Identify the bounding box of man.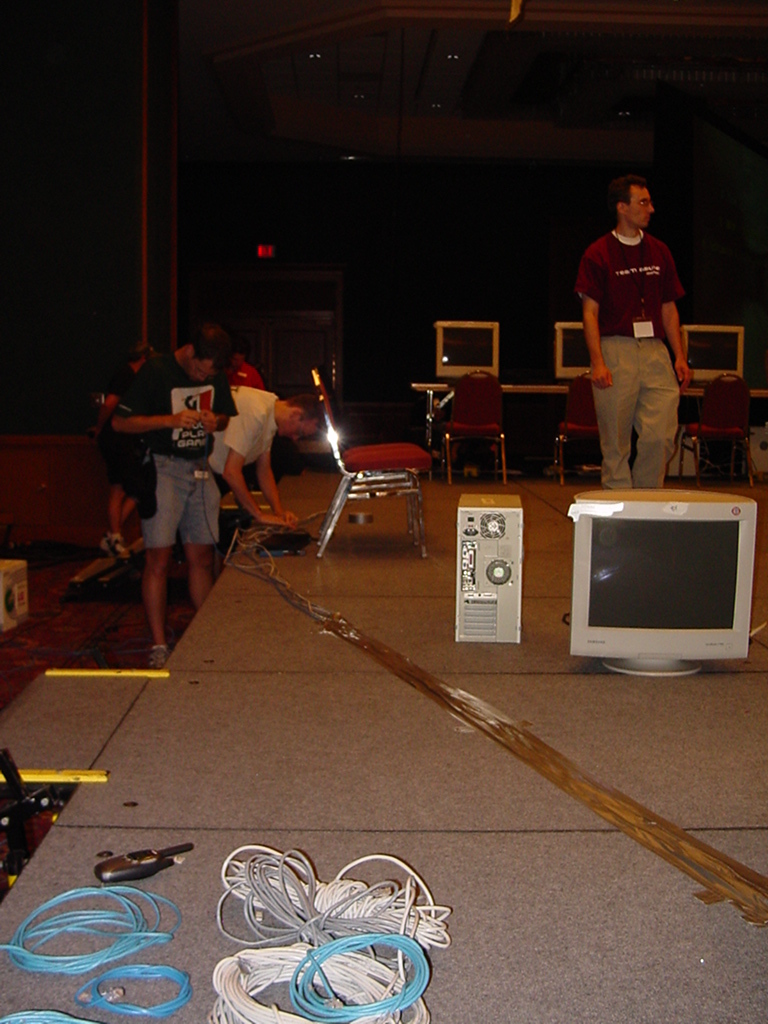
(207,393,327,579).
